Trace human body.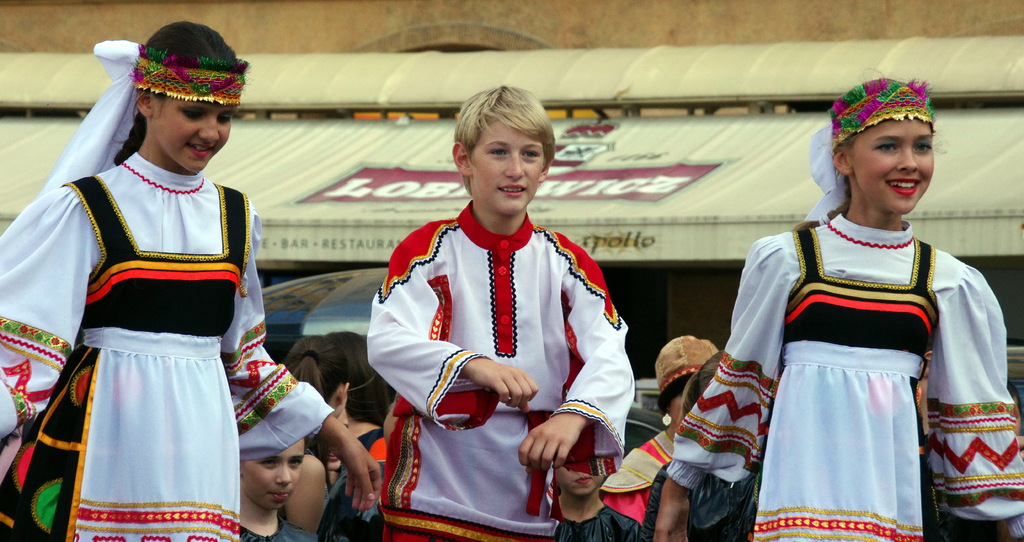
Traced to [365,92,643,541].
